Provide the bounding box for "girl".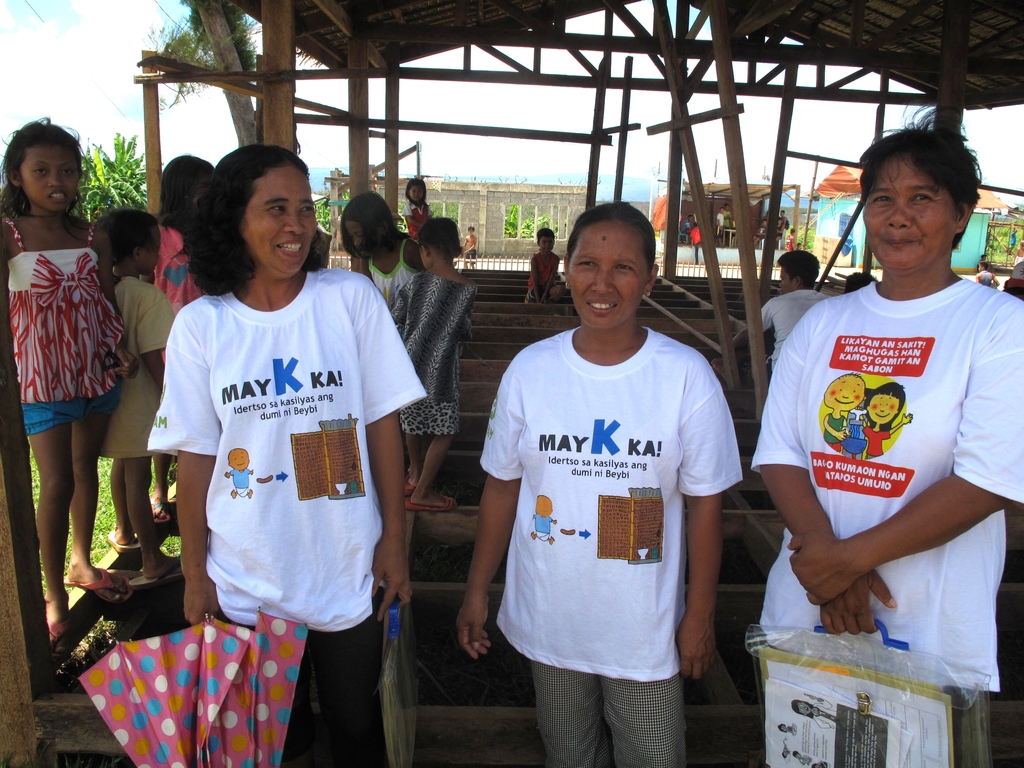
Rect(0, 117, 134, 644).
